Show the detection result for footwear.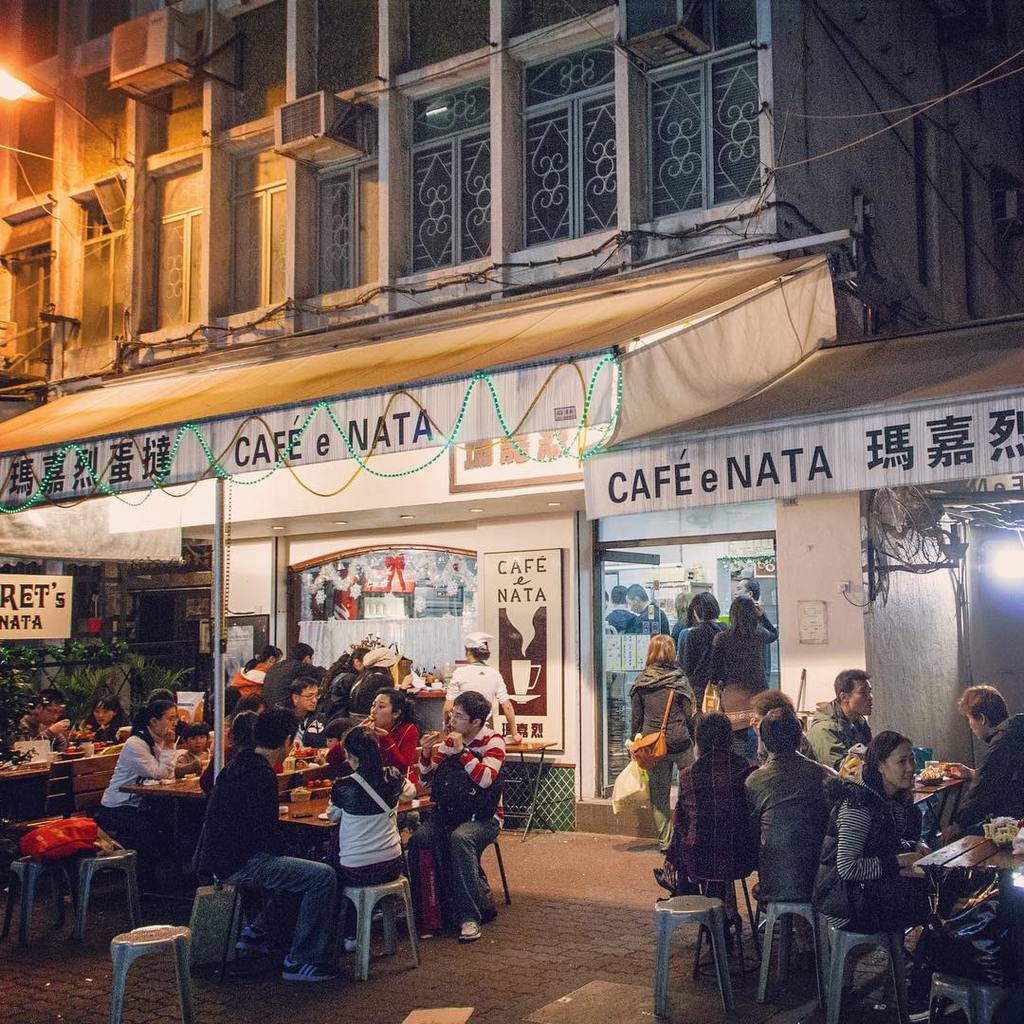
456:920:484:939.
